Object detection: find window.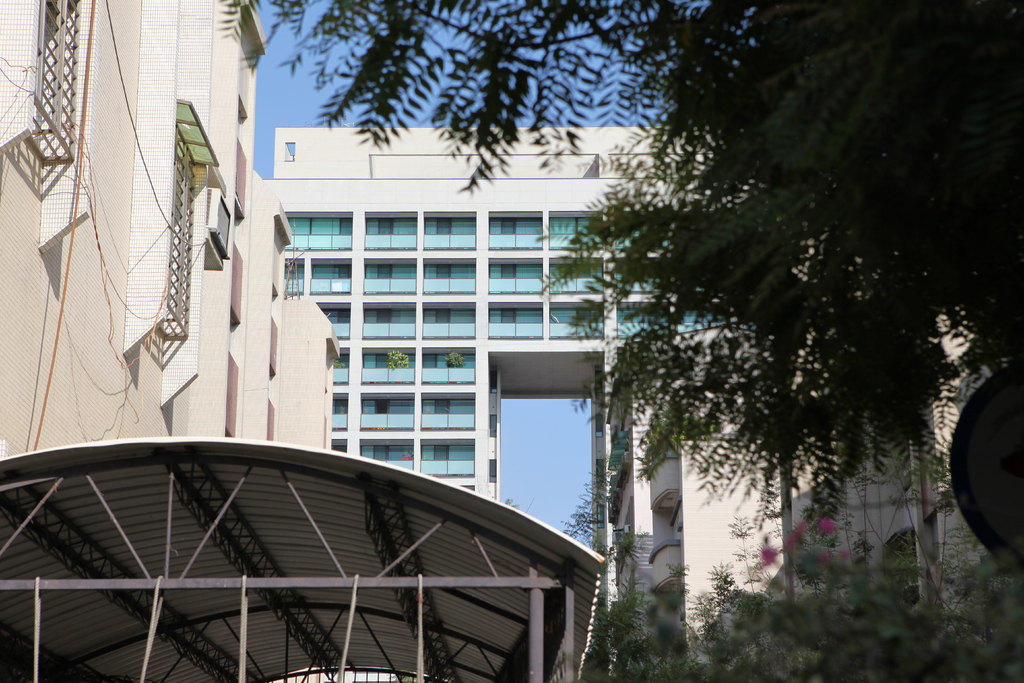
x1=422, y1=300, x2=475, y2=339.
